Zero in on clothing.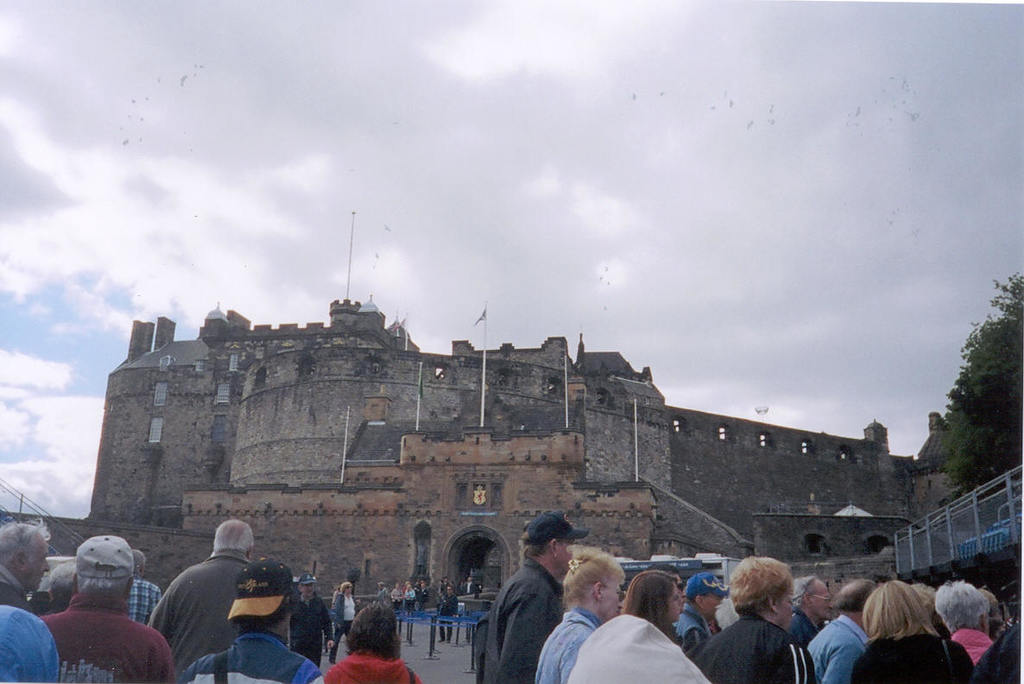
Zeroed in: x1=326 y1=592 x2=356 y2=664.
